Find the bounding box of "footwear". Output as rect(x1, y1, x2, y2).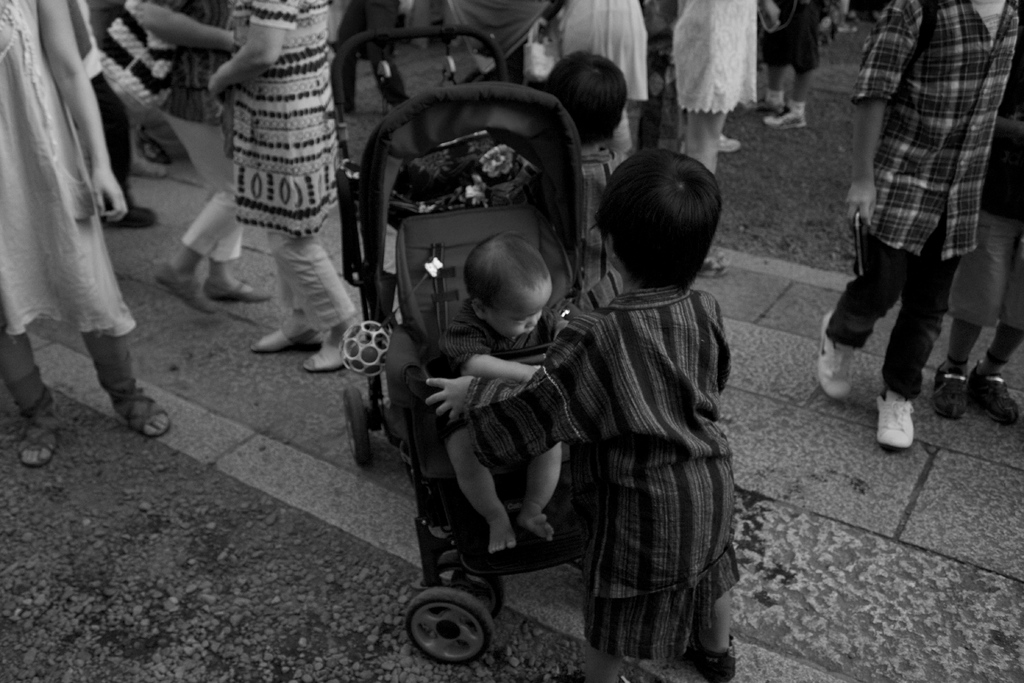
rect(872, 389, 915, 449).
